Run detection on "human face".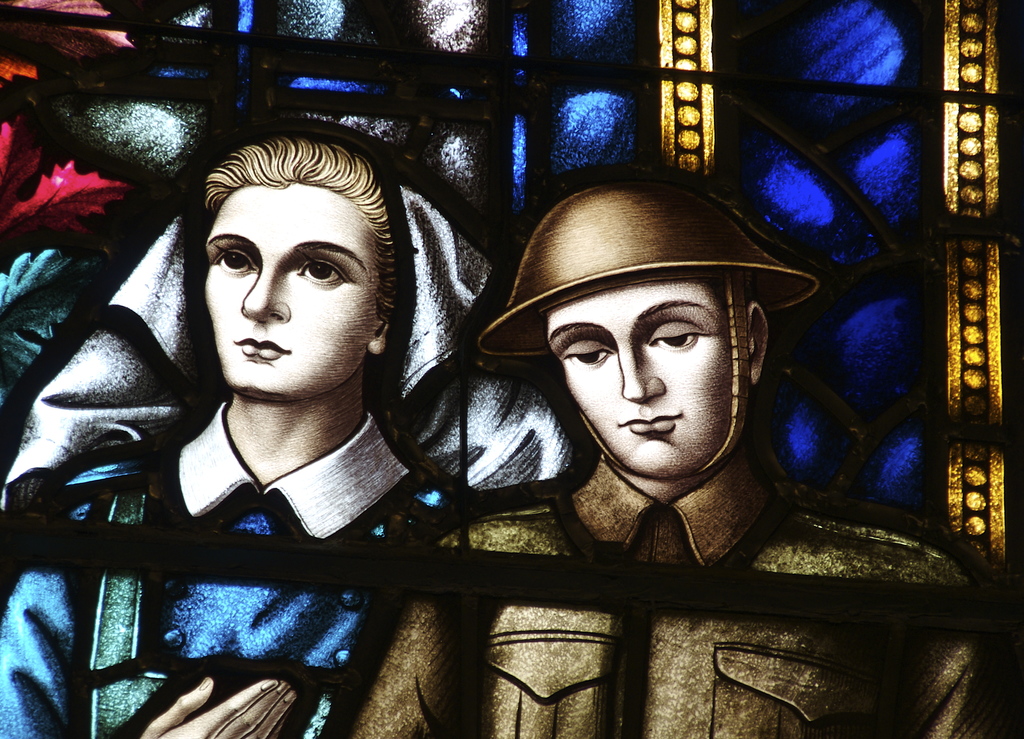
Result: rect(553, 283, 747, 483).
